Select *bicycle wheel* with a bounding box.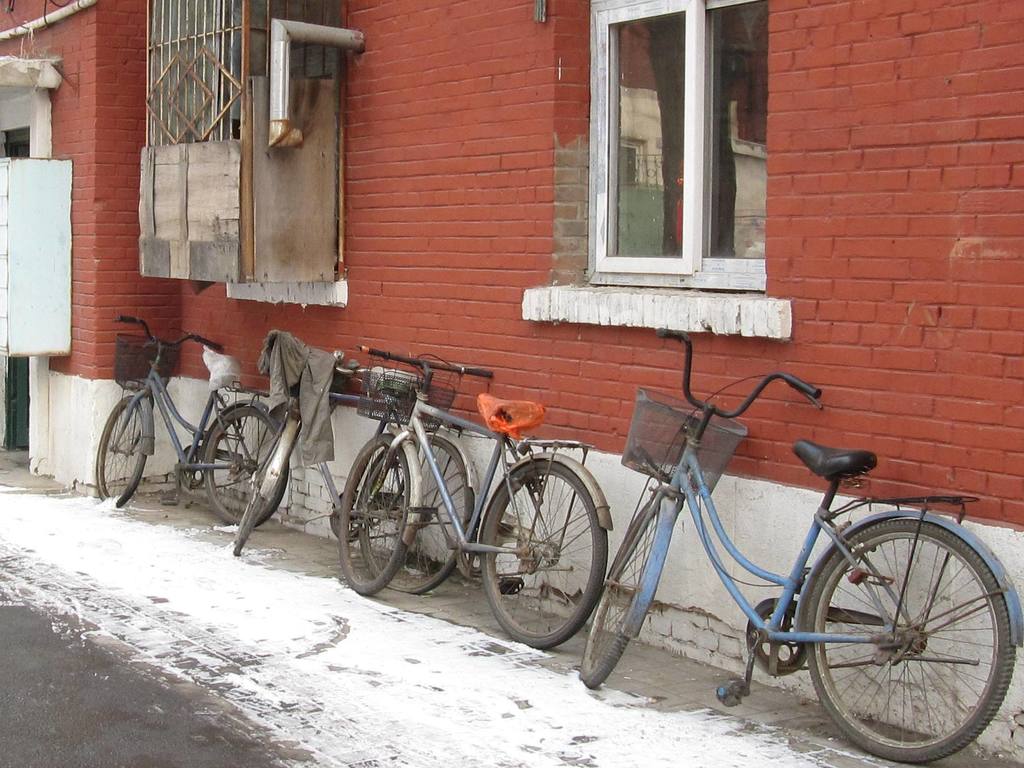
(577,484,676,690).
